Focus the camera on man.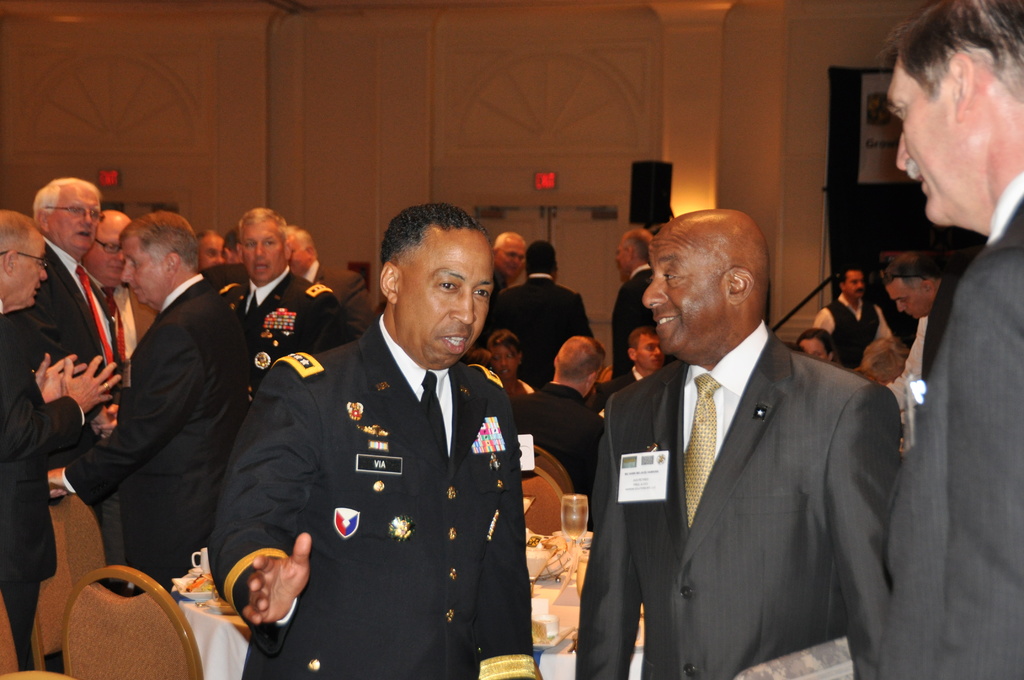
Focus region: locate(472, 240, 593, 390).
